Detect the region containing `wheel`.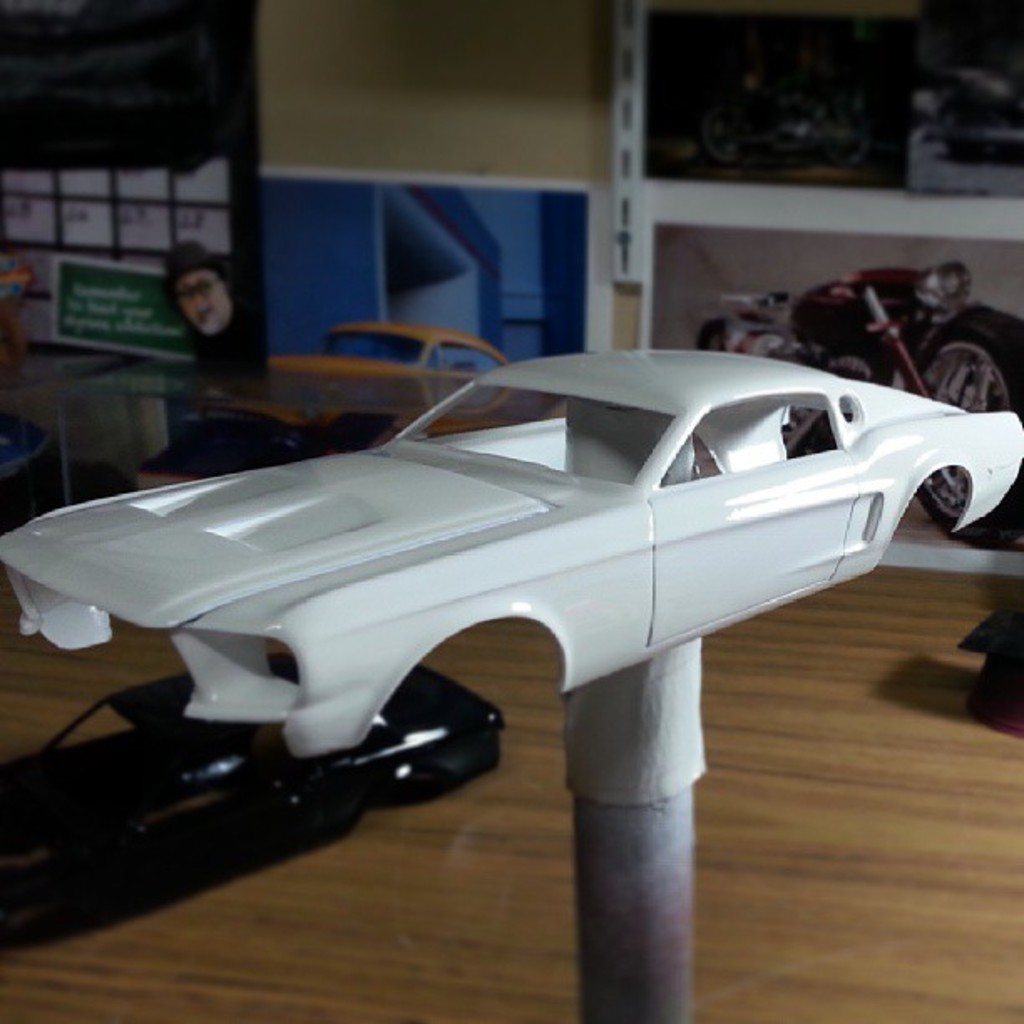
[left=929, top=316, right=1022, bottom=556].
